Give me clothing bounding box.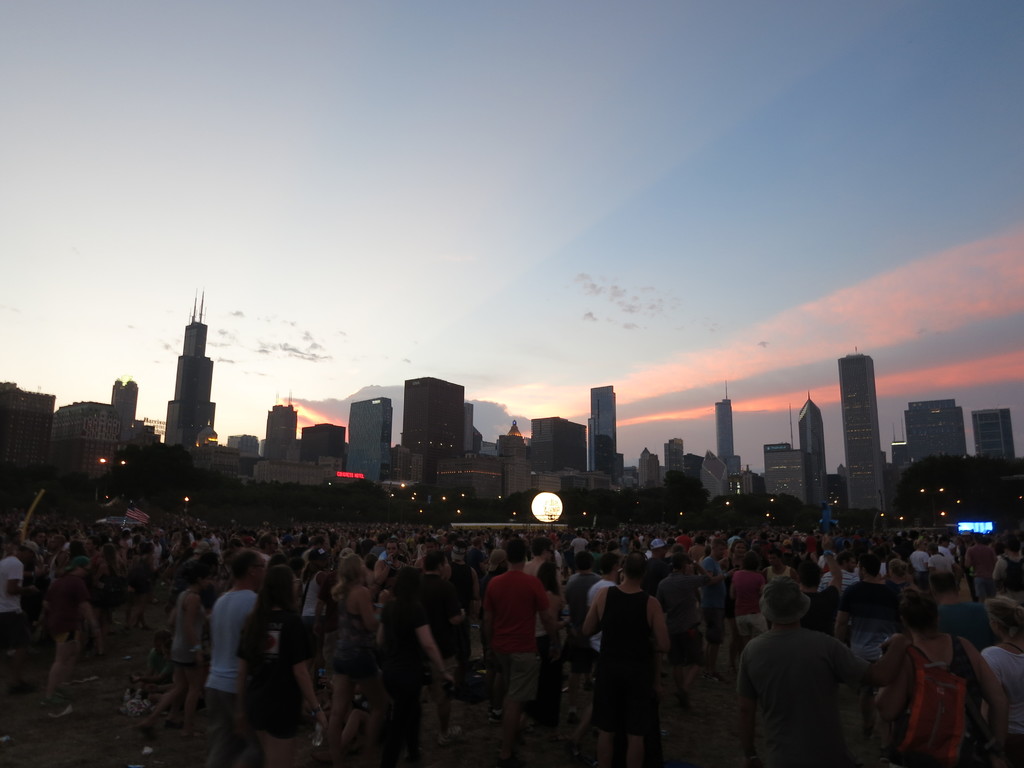
detection(588, 584, 667, 739).
